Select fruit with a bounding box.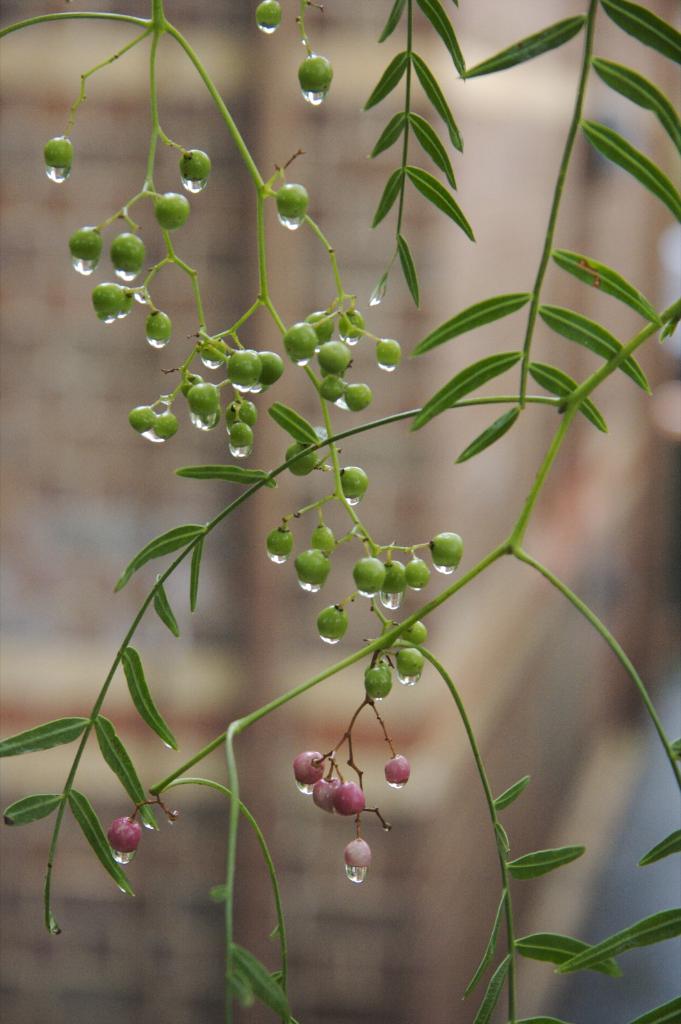
Rect(348, 556, 383, 595).
